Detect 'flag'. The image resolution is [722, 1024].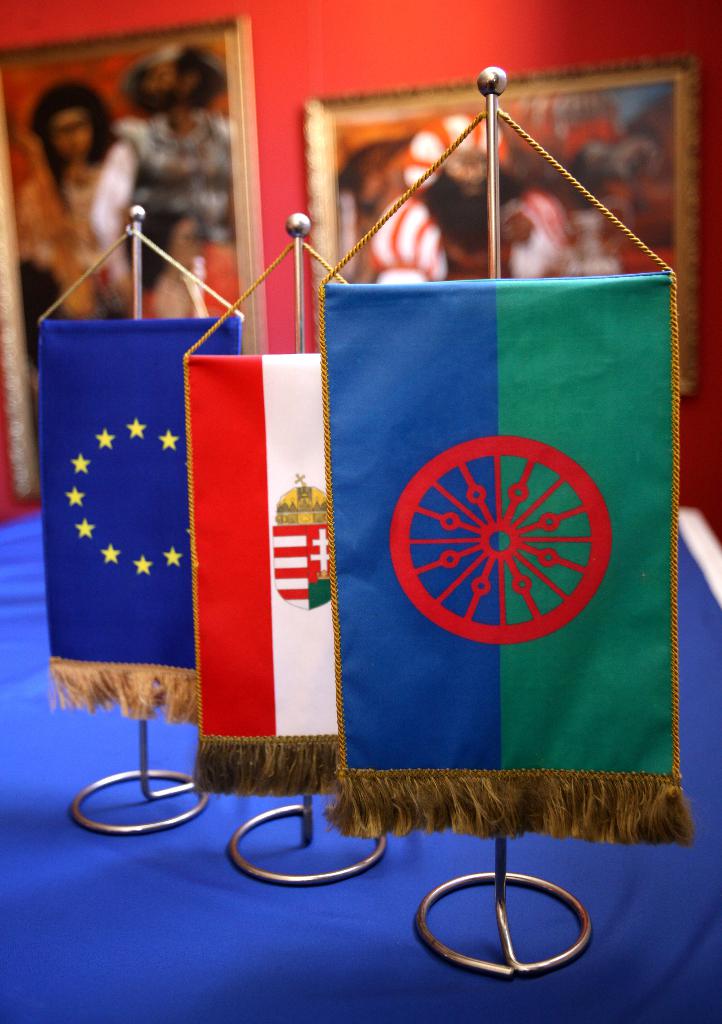
crop(302, 284, 653, 774).
